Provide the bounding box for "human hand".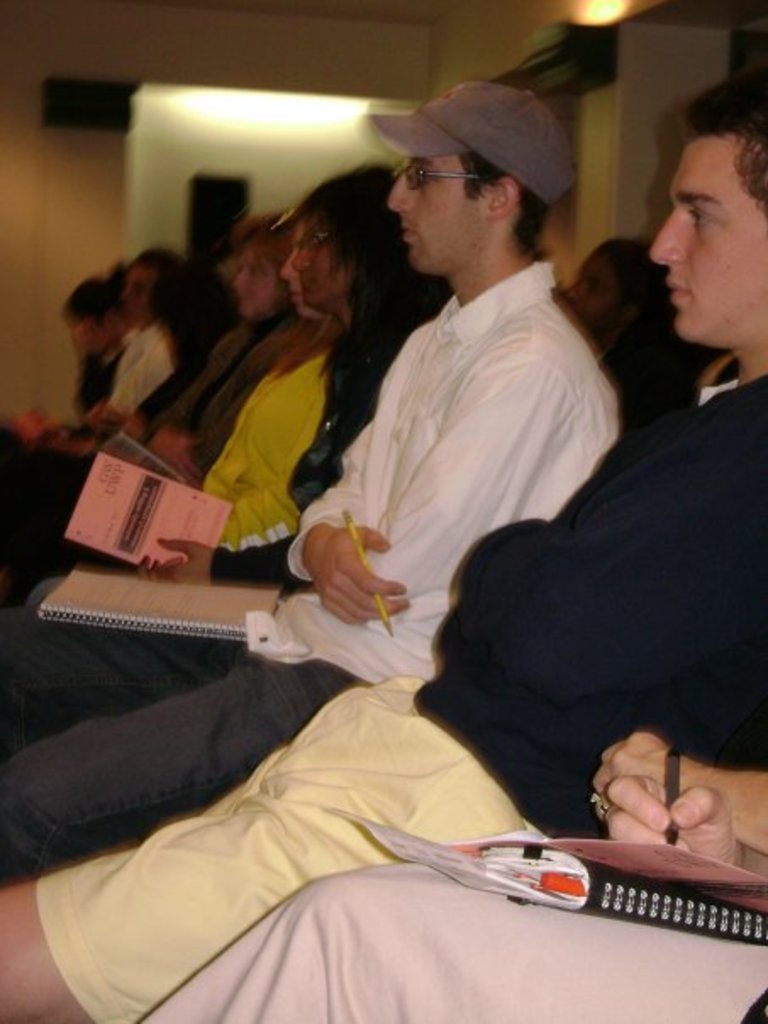
x1=114 y1=410 x2=147 y2=446.
